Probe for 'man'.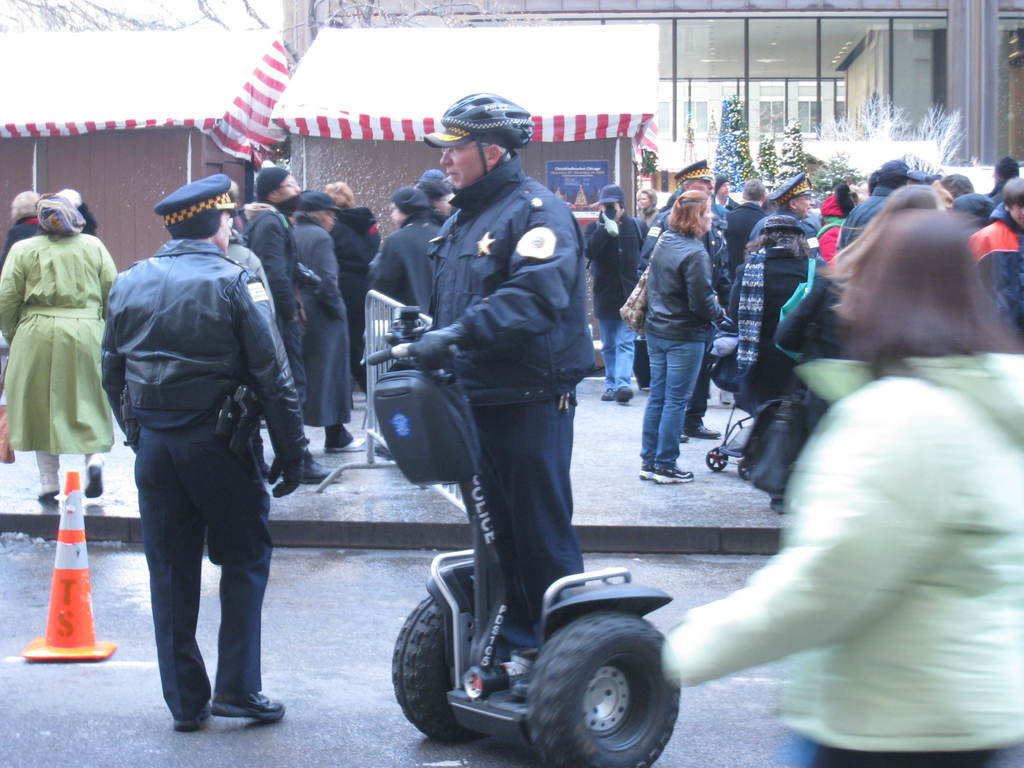
Probe result: [x1=636, y1=161, x2=726, y2=458].
